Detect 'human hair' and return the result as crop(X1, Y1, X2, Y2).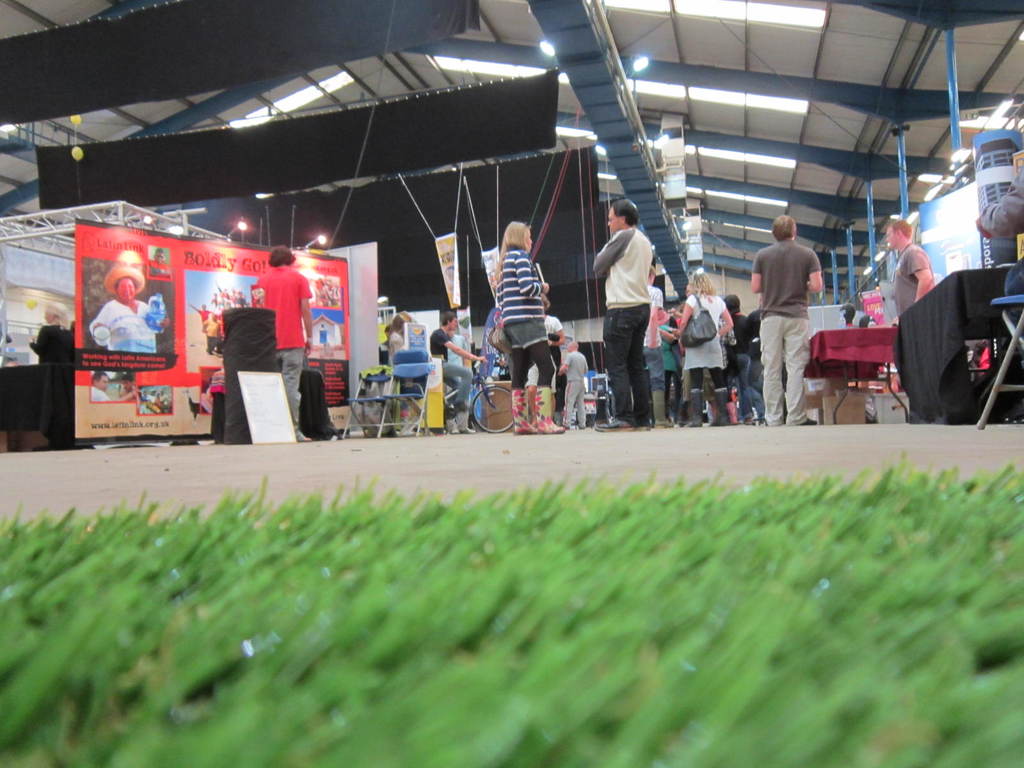
crop(493, 215, 532, 283).
